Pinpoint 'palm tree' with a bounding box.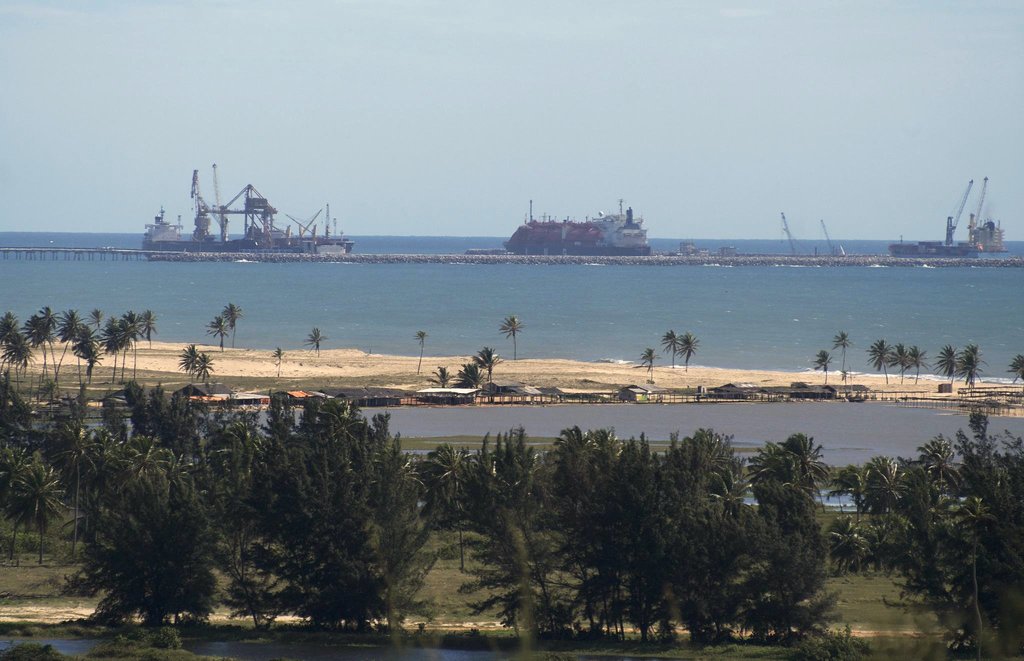
197:355:216:409.
